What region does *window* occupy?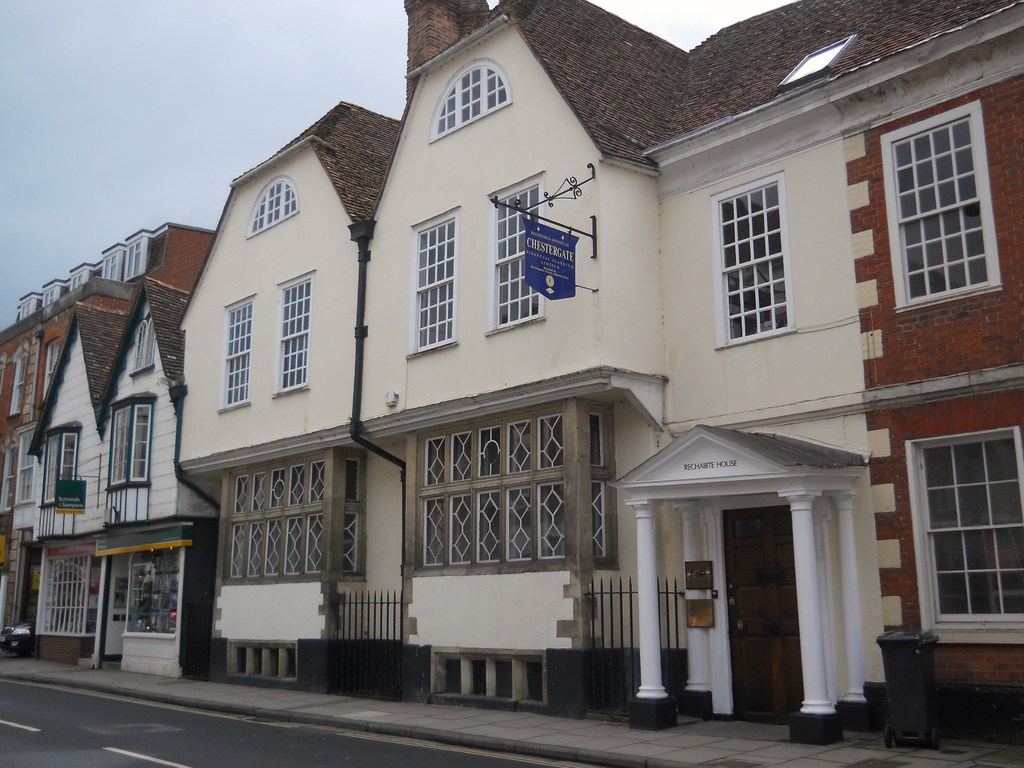
left=246, top=173, right=306, bottom=241.
